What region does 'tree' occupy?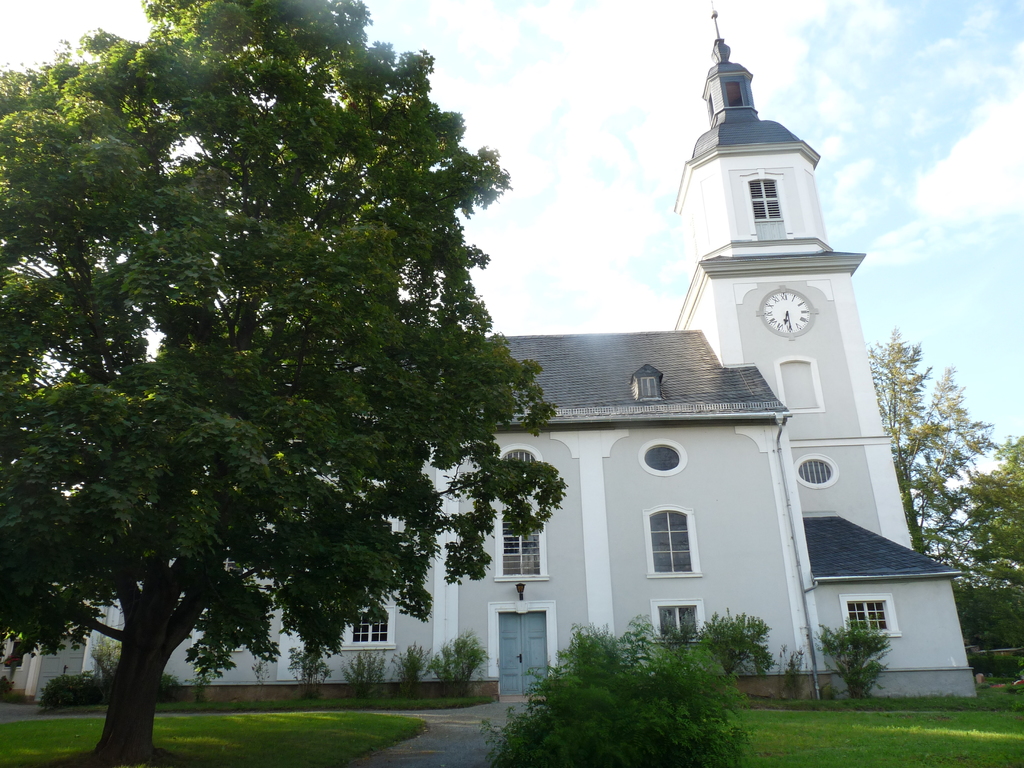
{"x1": 692, "y1": 606, "x2": 774, "y2": 689}.
